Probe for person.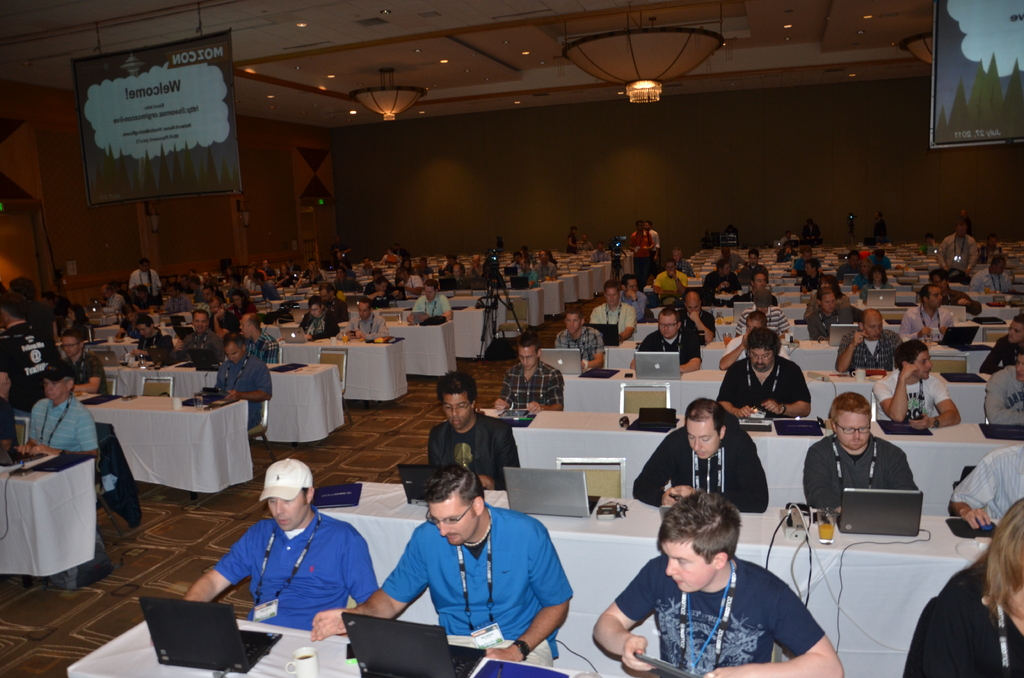
Probe result: Rect(670, 246, 695, 277).
